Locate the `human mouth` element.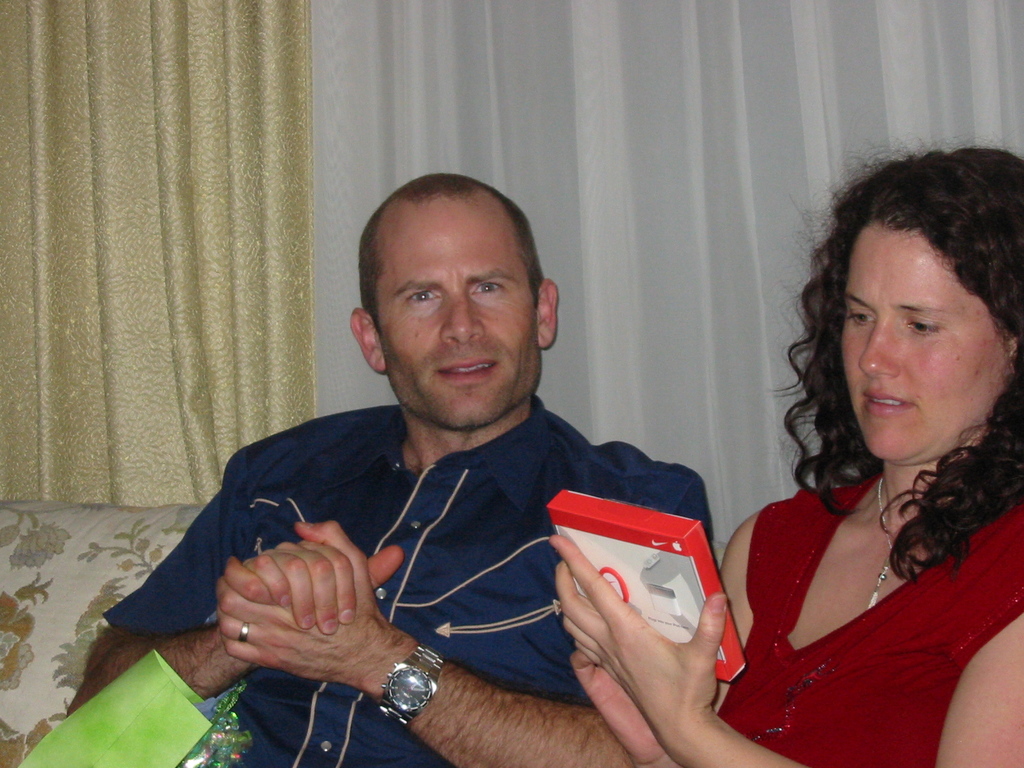
Element bbox: <bbox>861, 382, 915, 412</bbox>.
